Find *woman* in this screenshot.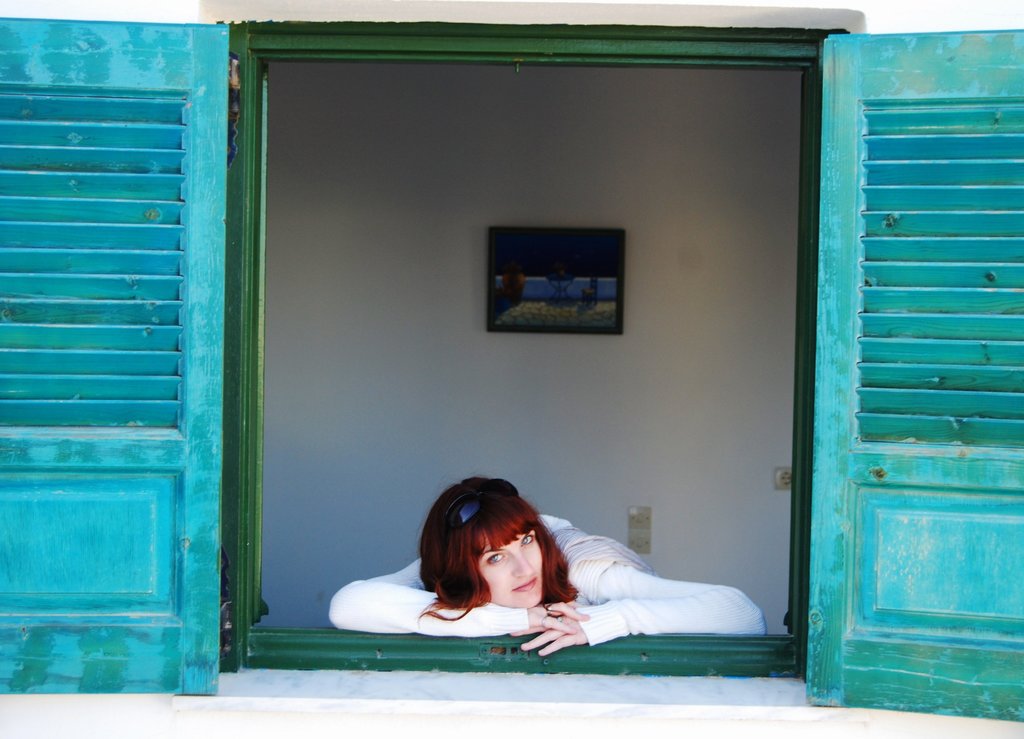
The bounding box for *woman* is 323/470/774/660.
